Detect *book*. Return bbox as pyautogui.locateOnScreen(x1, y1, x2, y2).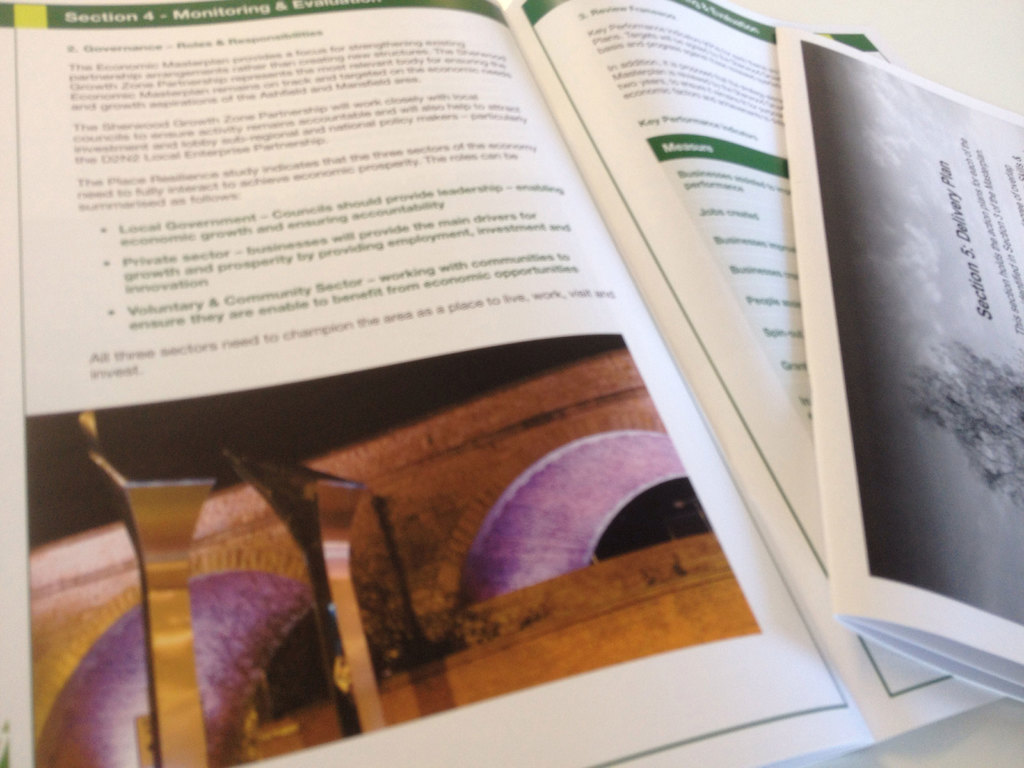
pyautogui.locateOnScreen(58, 0, 1023, 730).
